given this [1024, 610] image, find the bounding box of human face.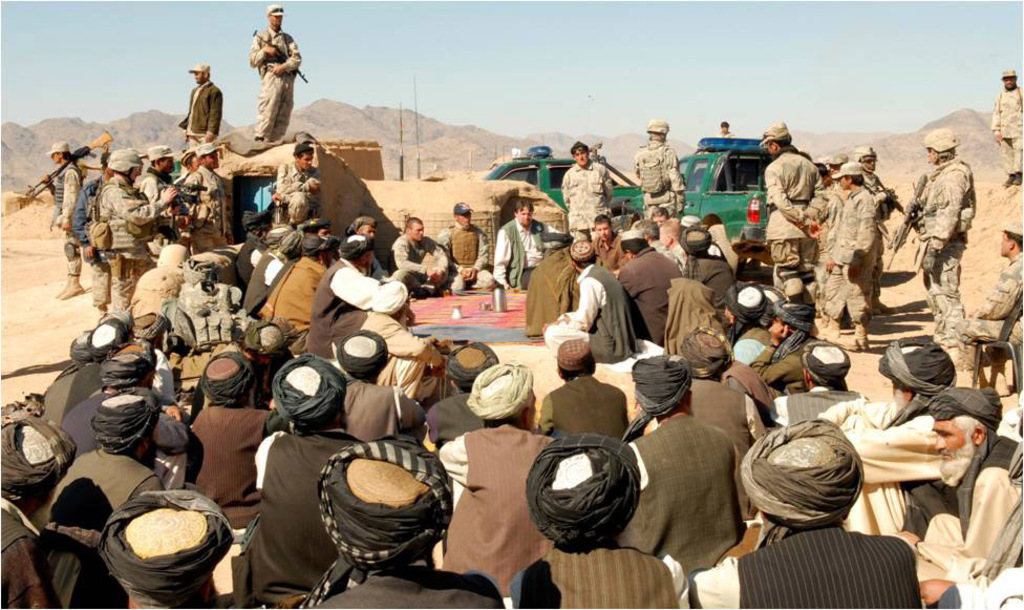
rect(596, 219, 610, 239).
